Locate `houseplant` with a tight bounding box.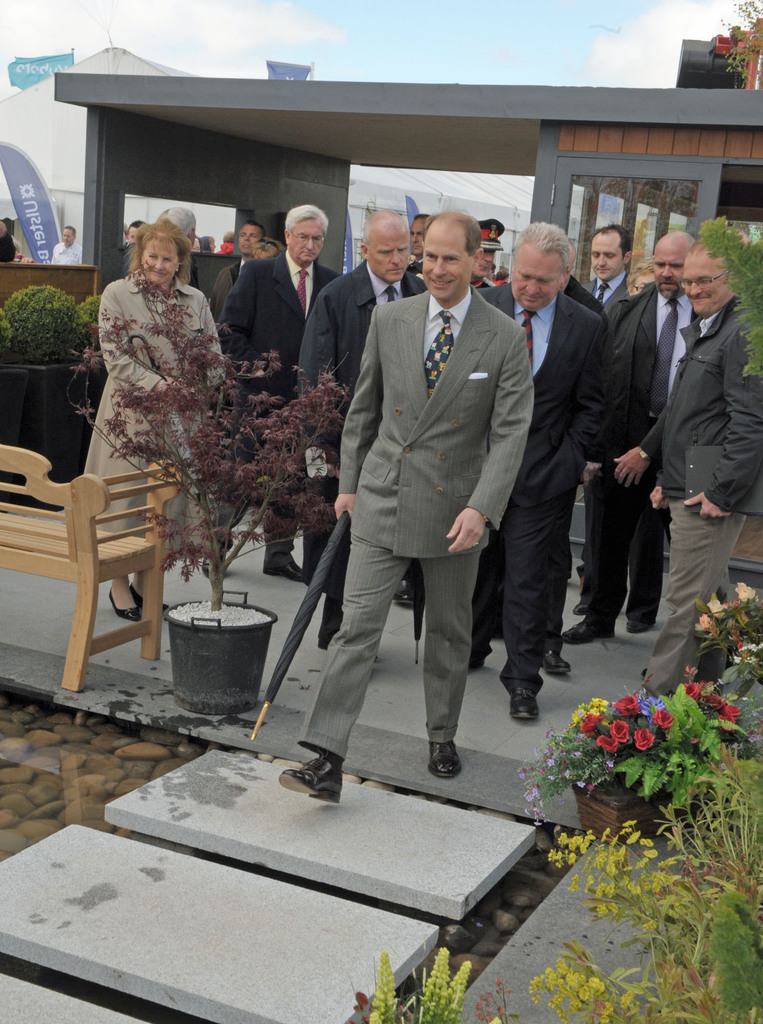
(513, 682, 734, 844).
